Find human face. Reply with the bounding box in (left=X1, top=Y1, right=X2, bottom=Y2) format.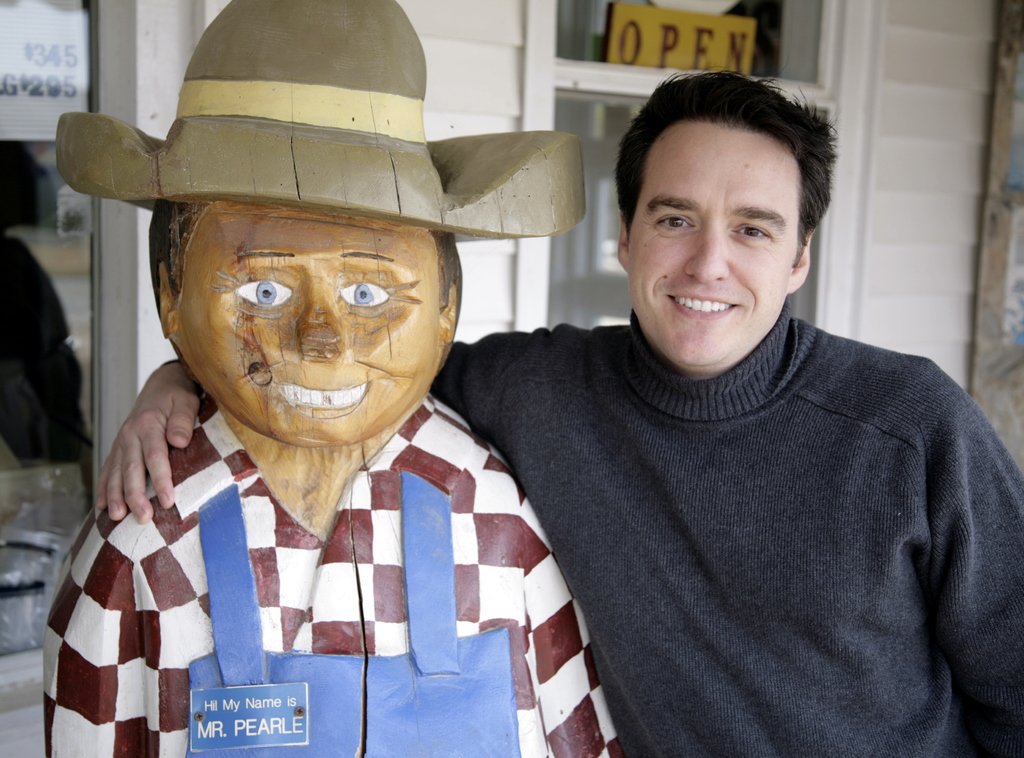
(left=177, top=200, right=442, bottom=447).
